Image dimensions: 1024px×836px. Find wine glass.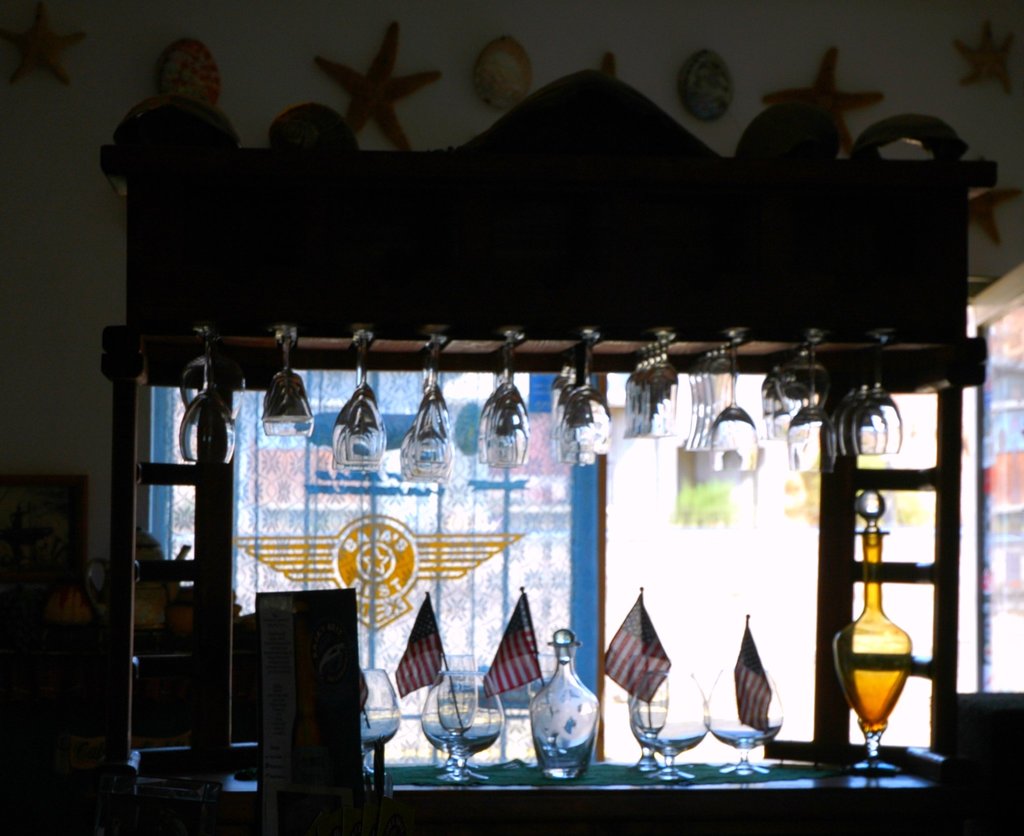
Rect(332, 325, 385, 467).
